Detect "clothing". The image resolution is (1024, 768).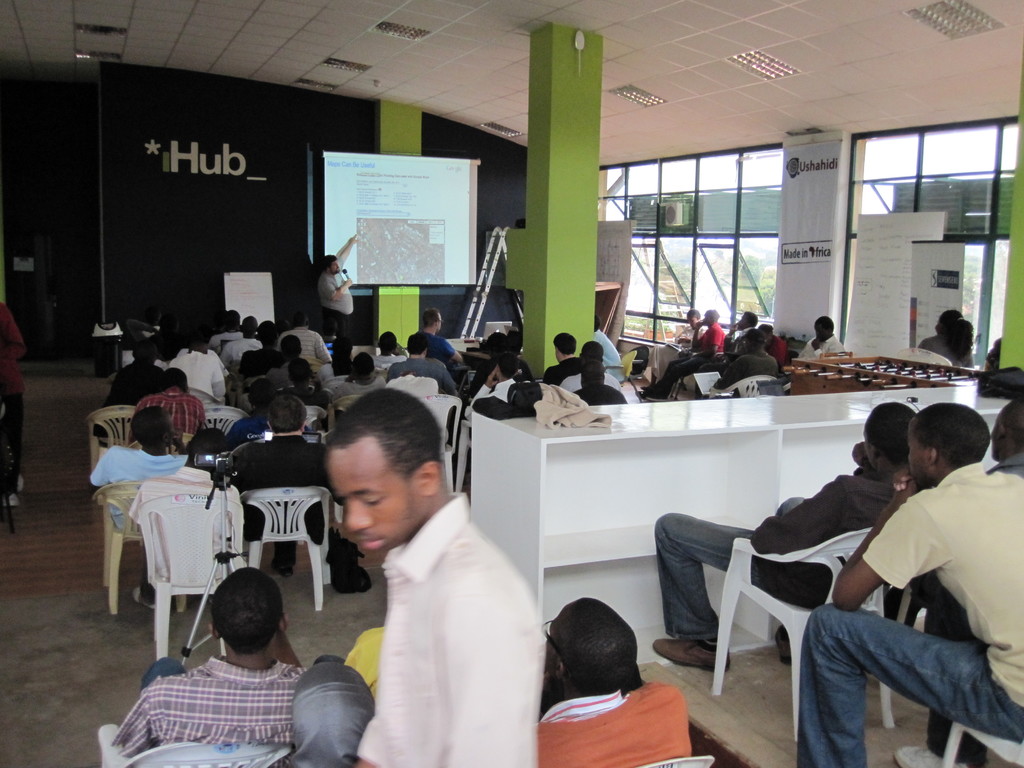
<region>108, 638, 300, 761</region>.
